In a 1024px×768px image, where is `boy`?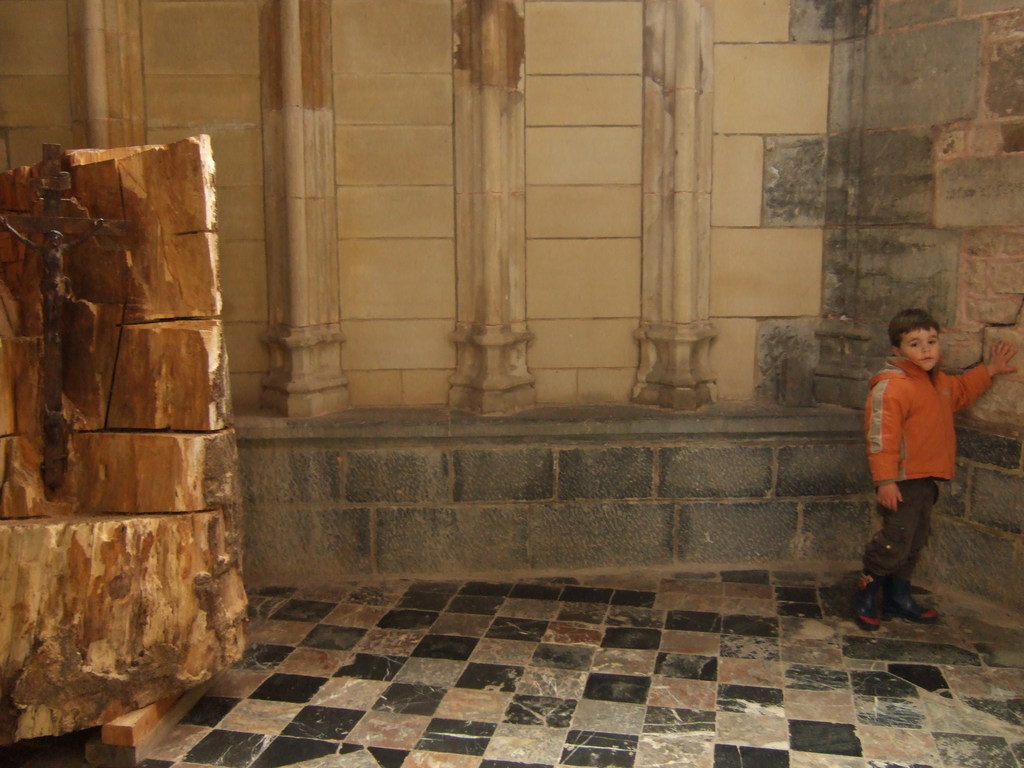
(left=853, top=309, right=989, bottom=621).
